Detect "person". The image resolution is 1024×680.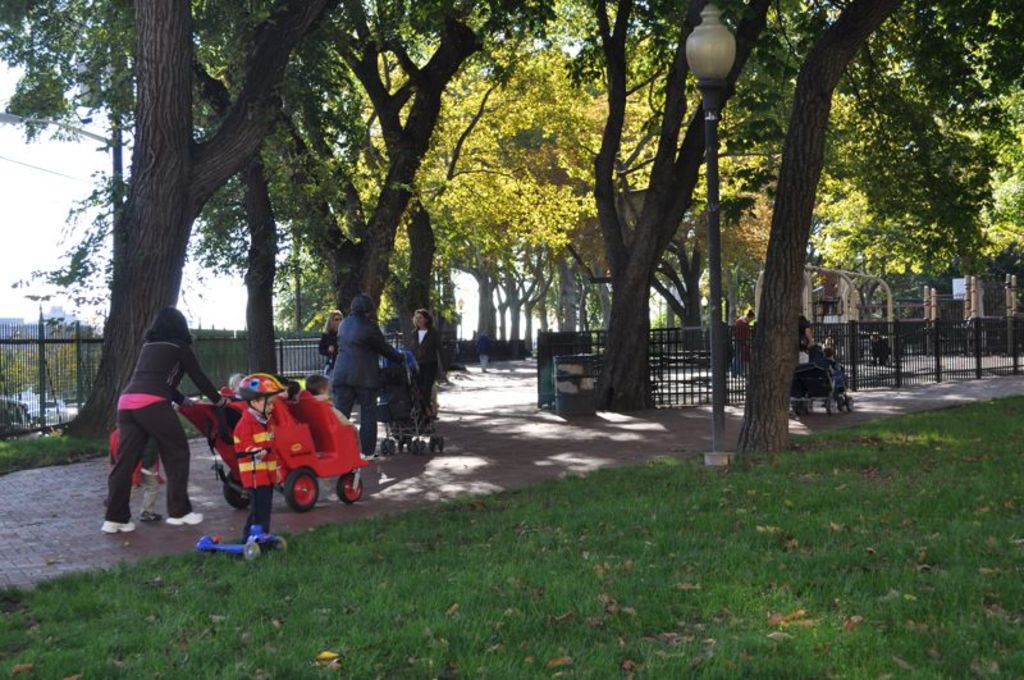
233,375,279,538.
